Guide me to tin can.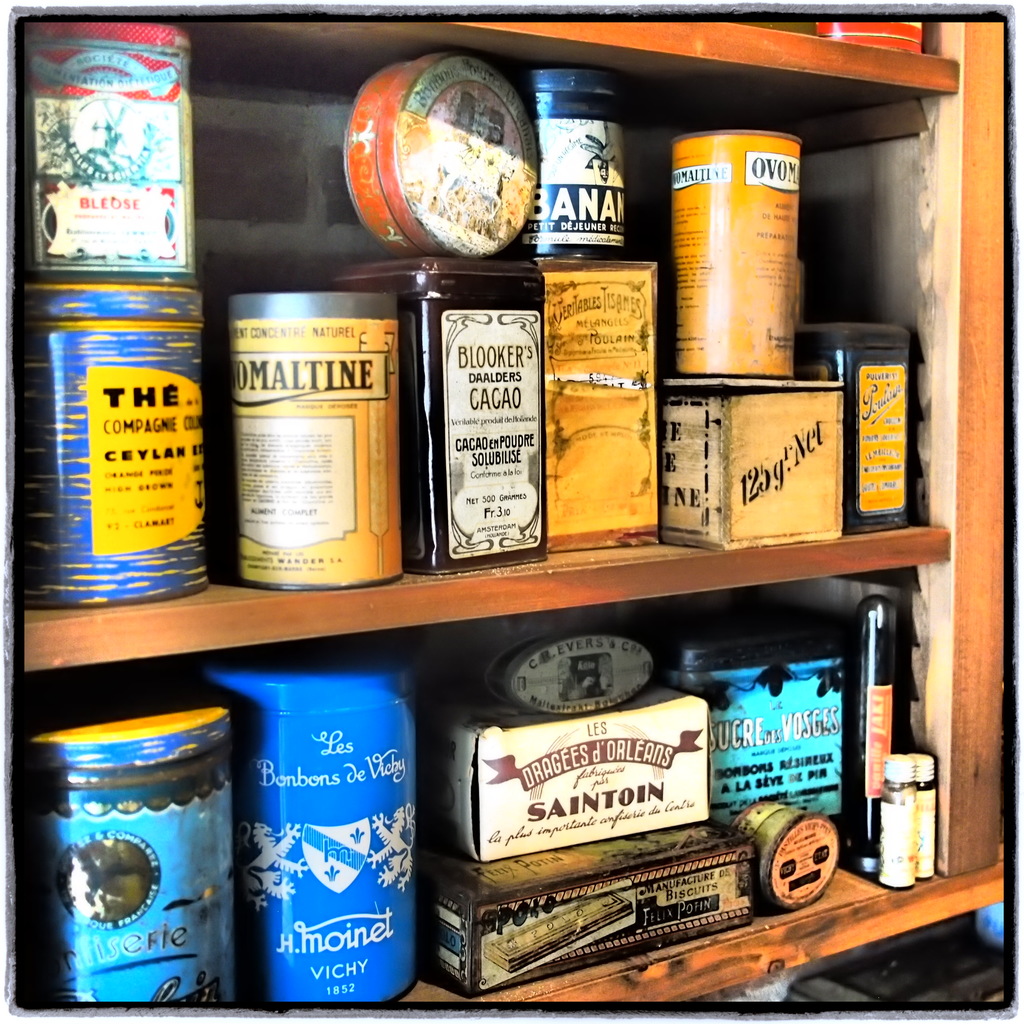
Guidance: x1=232 y1=653 x2=426 y2=1019.
